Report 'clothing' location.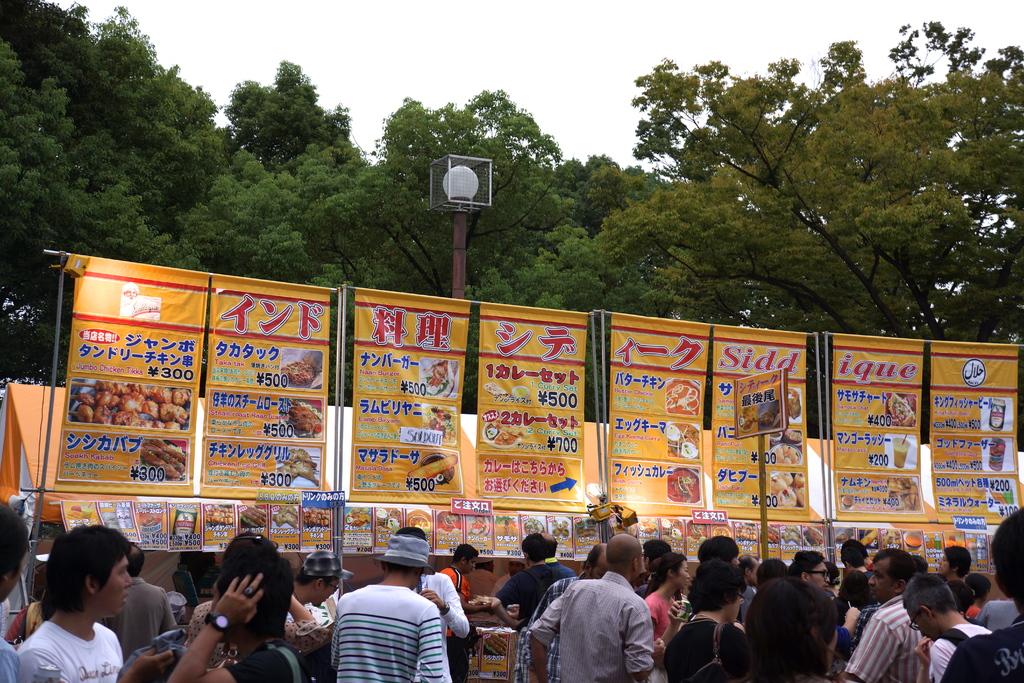
Report: rect(338, 572, 390, 598).
